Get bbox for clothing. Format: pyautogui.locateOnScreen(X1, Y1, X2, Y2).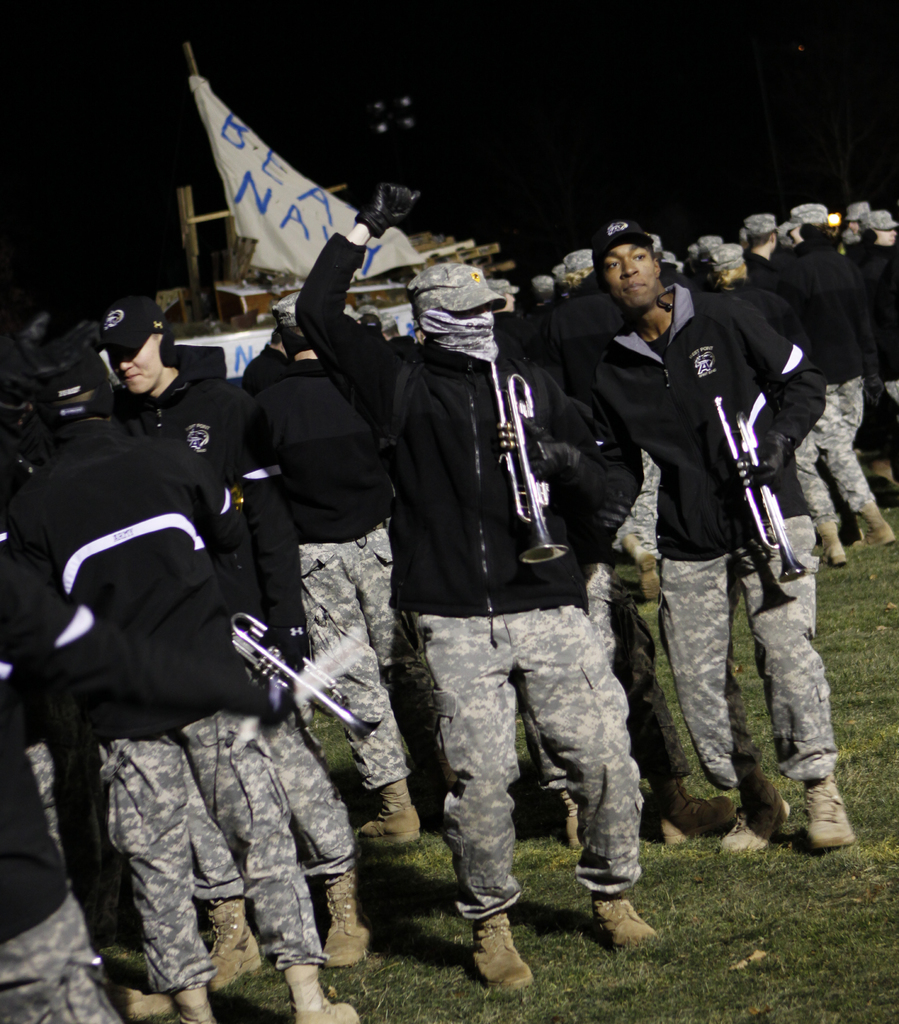
pyautogui.locateOnScreen(297, 233, 650, 925).
